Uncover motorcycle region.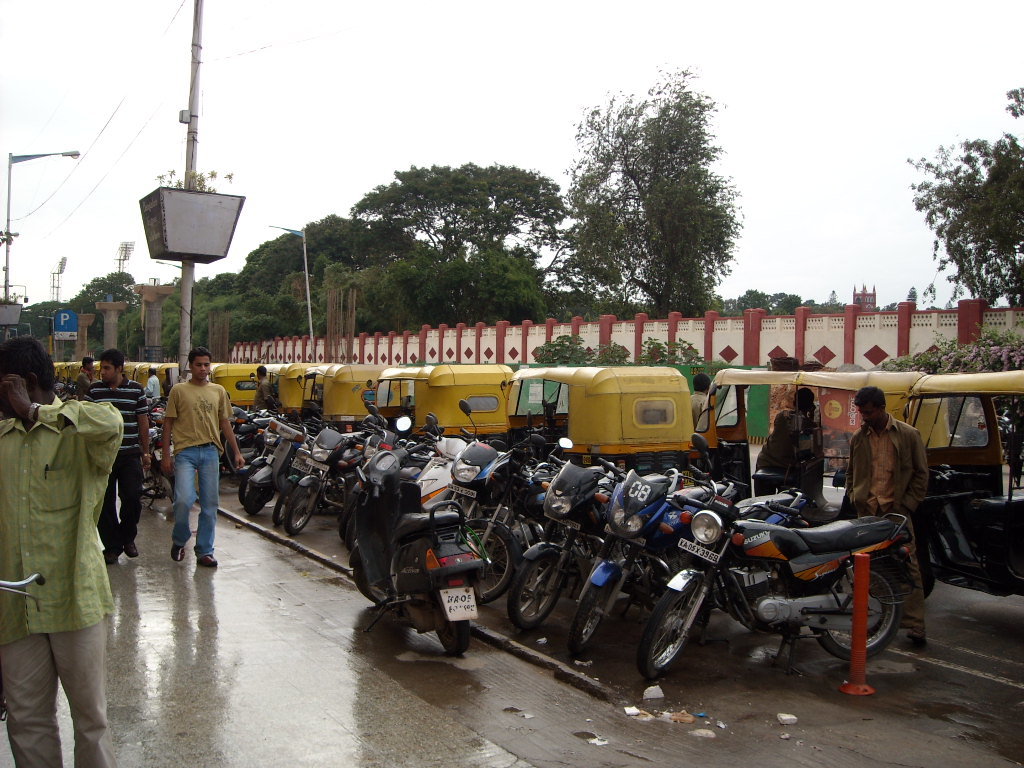
Uncovered: Rect(500, 451, 688, 633).
